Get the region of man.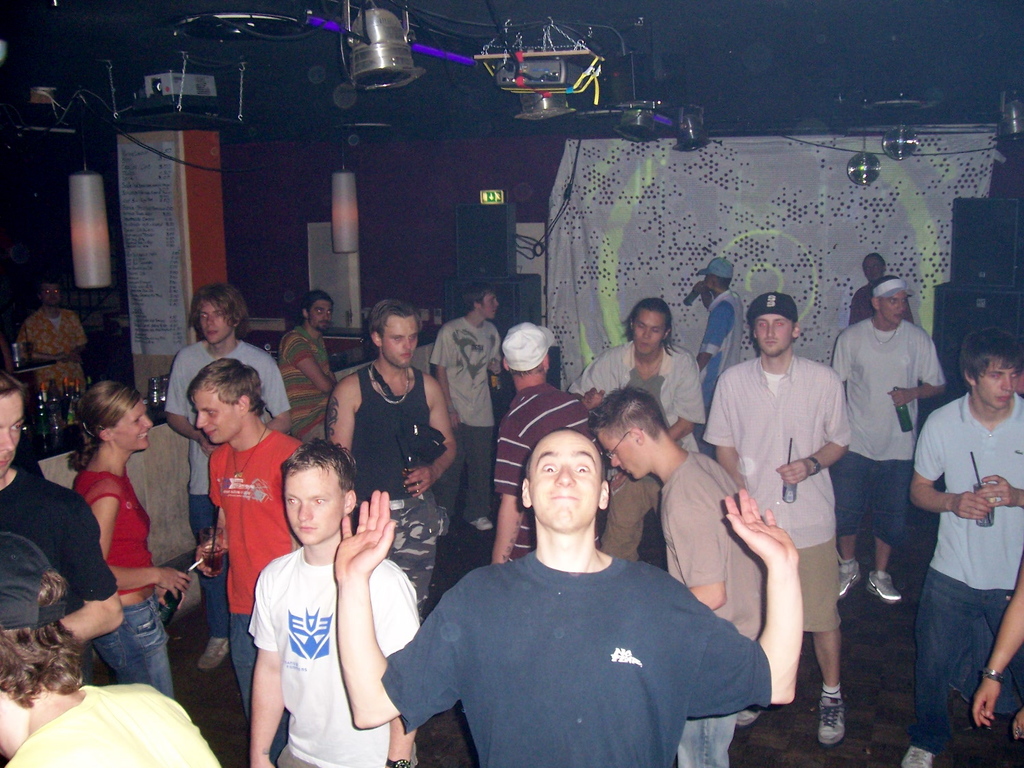
0, 368, 127, 663.
